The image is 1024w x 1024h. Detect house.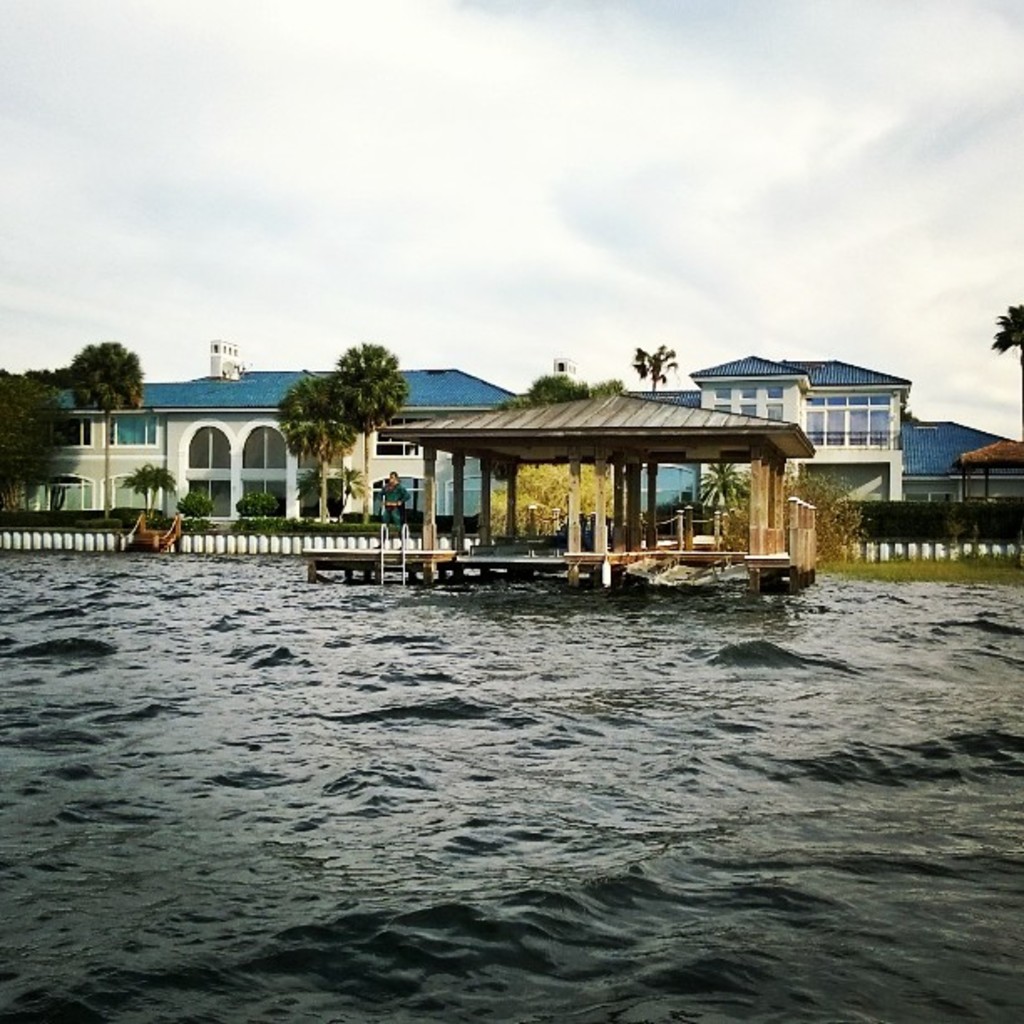
Detection: [0,333,1022,525].
